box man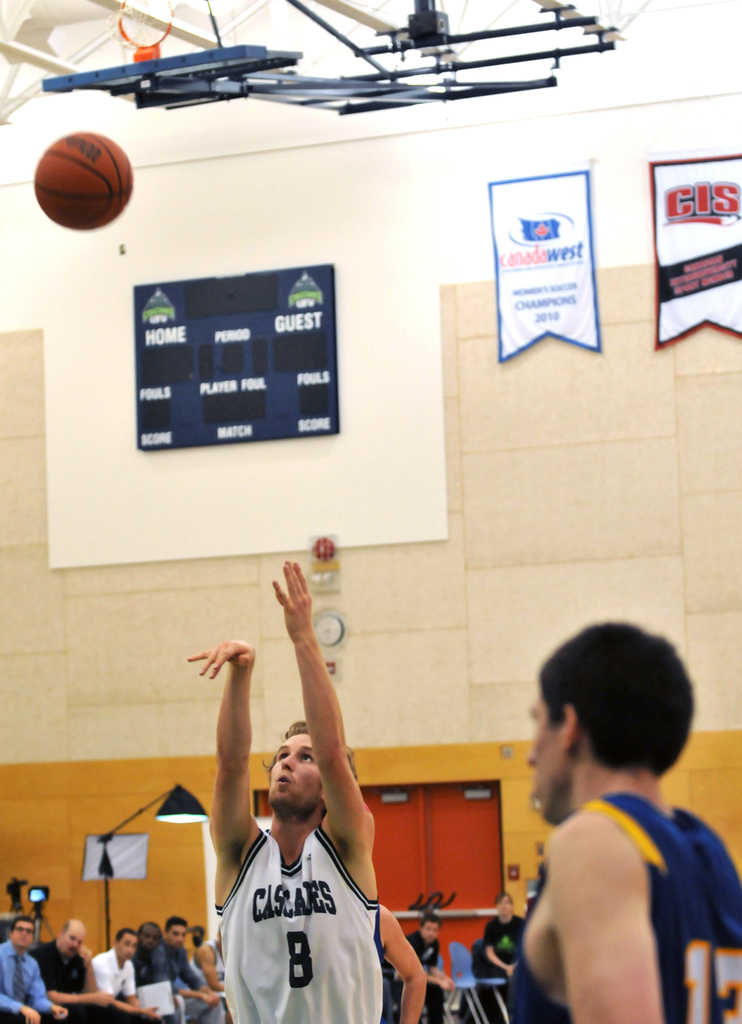
191 929 233 1023
